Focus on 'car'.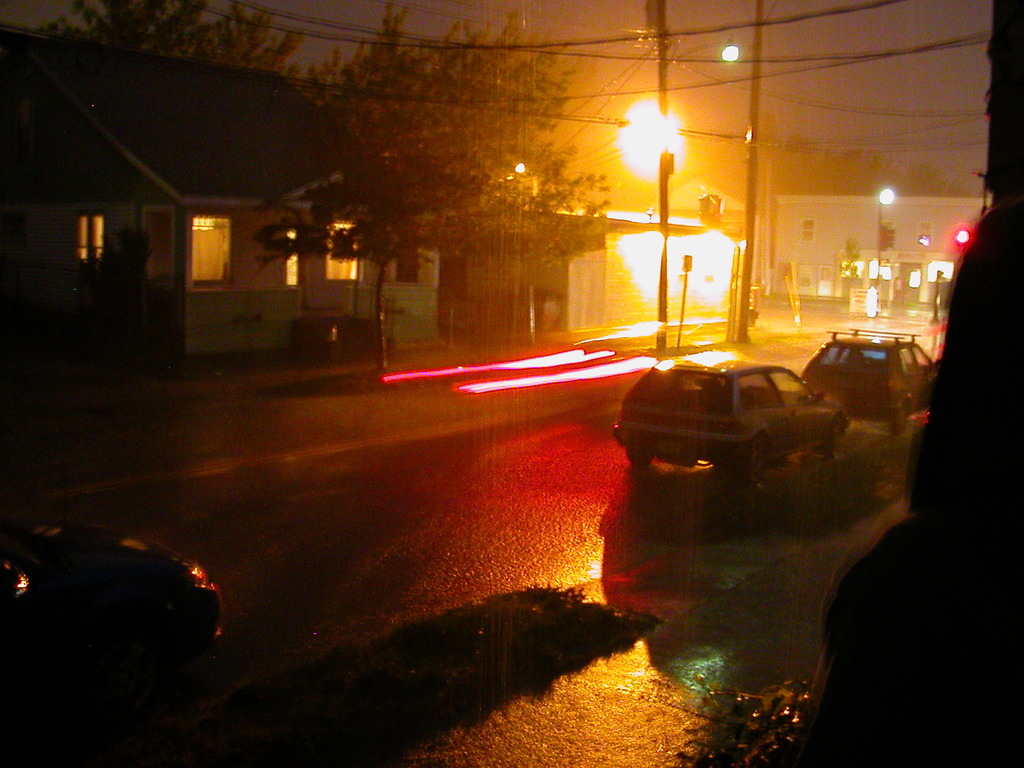
Focused at detection(620, 353, 850, 481).
